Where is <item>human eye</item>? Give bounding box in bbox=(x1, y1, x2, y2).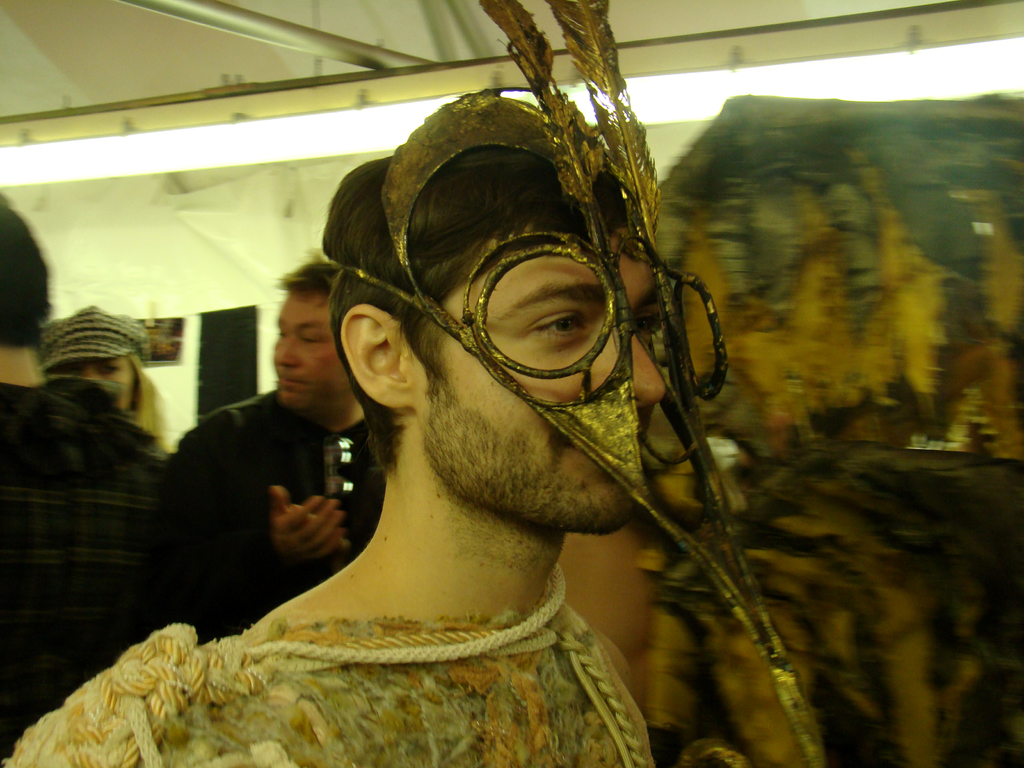
bbox=(98, 361, 120, 377).
